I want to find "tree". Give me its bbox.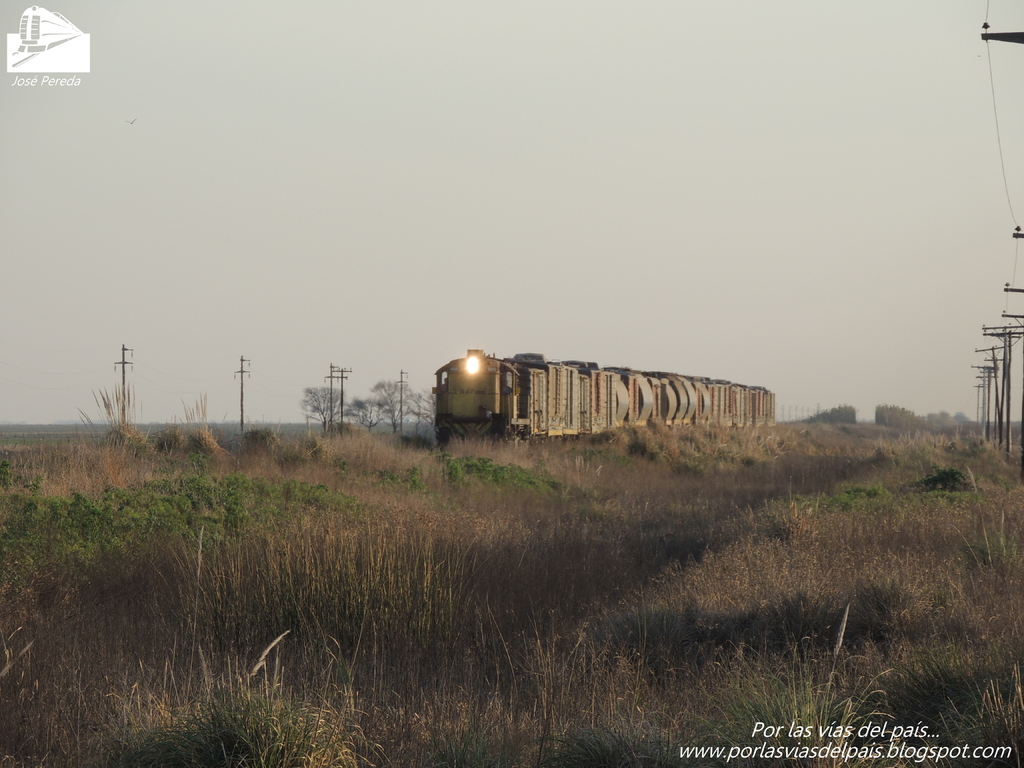
[x1=361, y1=376, x2=425, y2=432].
